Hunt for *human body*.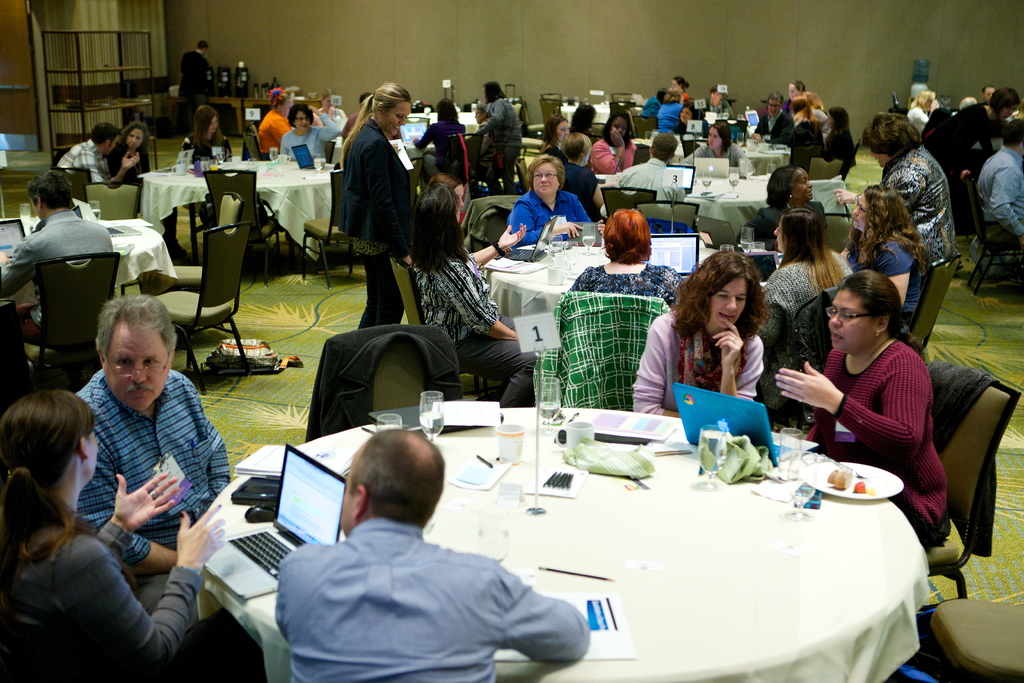
Hunted down at crop(775, 332, 951, 553).
